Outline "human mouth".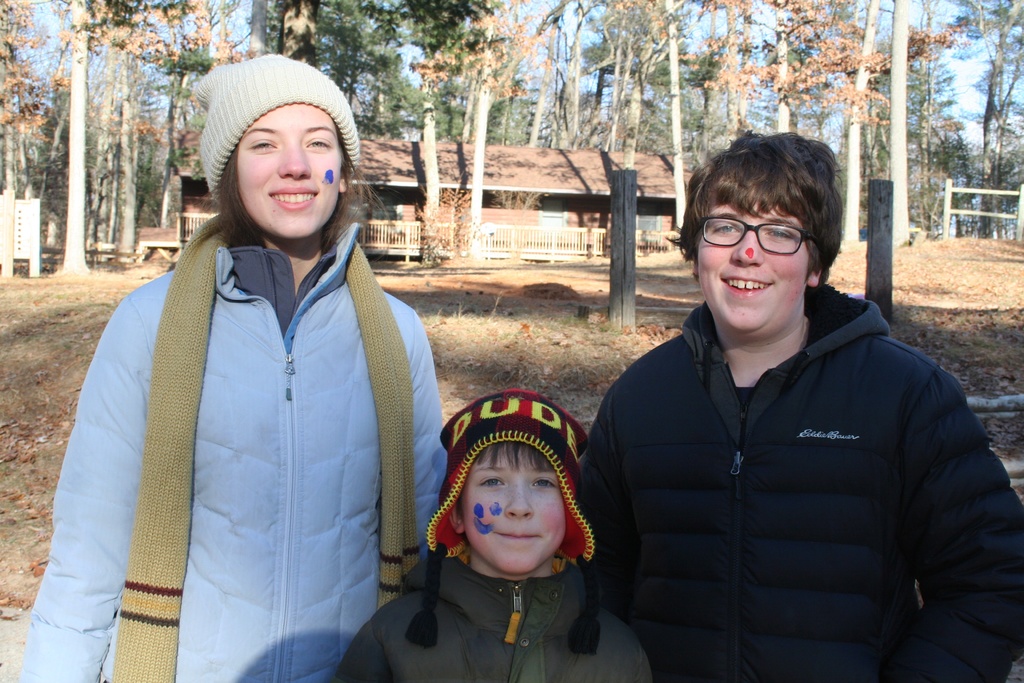
Outline: 493/523/540/546.
